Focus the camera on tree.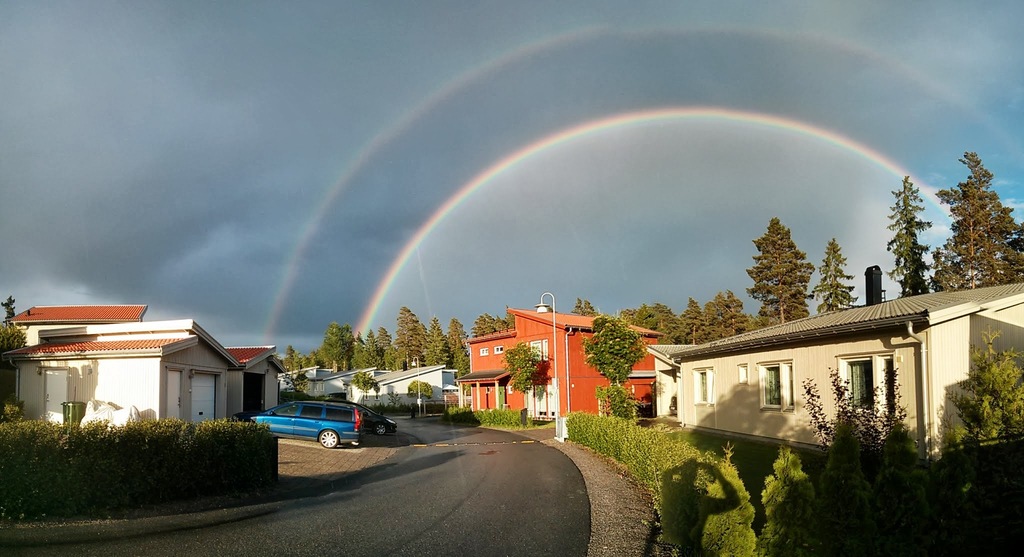
Focus region: <box>948,321,1023,505</box>.
